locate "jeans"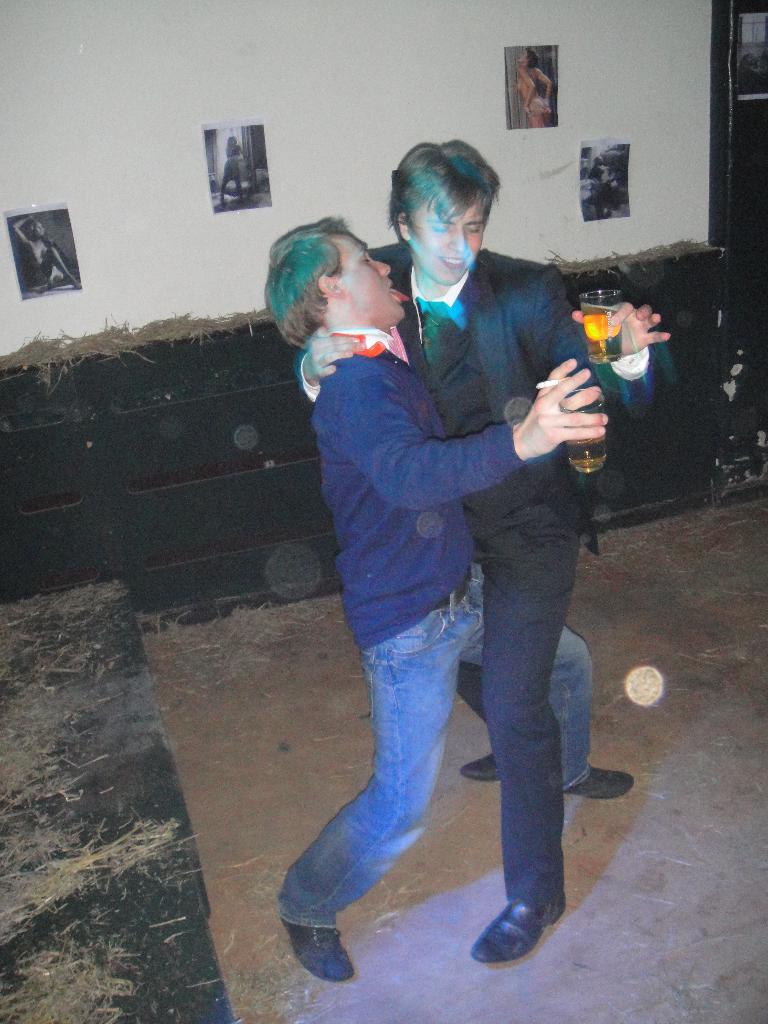
260/565/588/935
